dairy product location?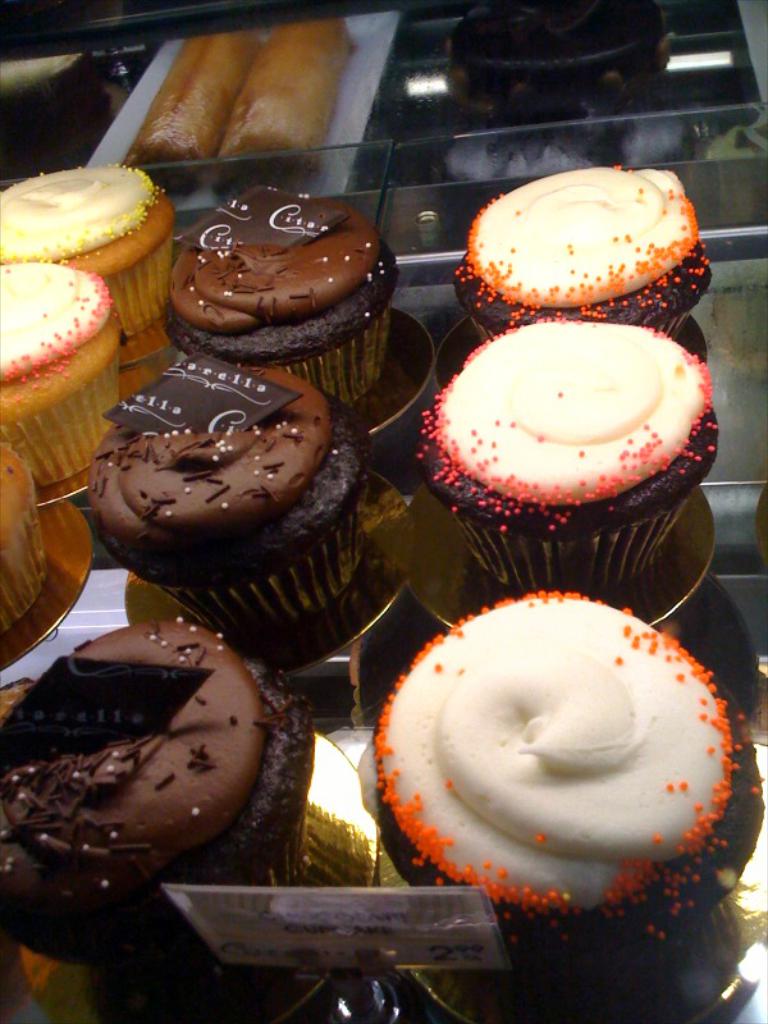
left=374, top=593, right=710, bottom=899
